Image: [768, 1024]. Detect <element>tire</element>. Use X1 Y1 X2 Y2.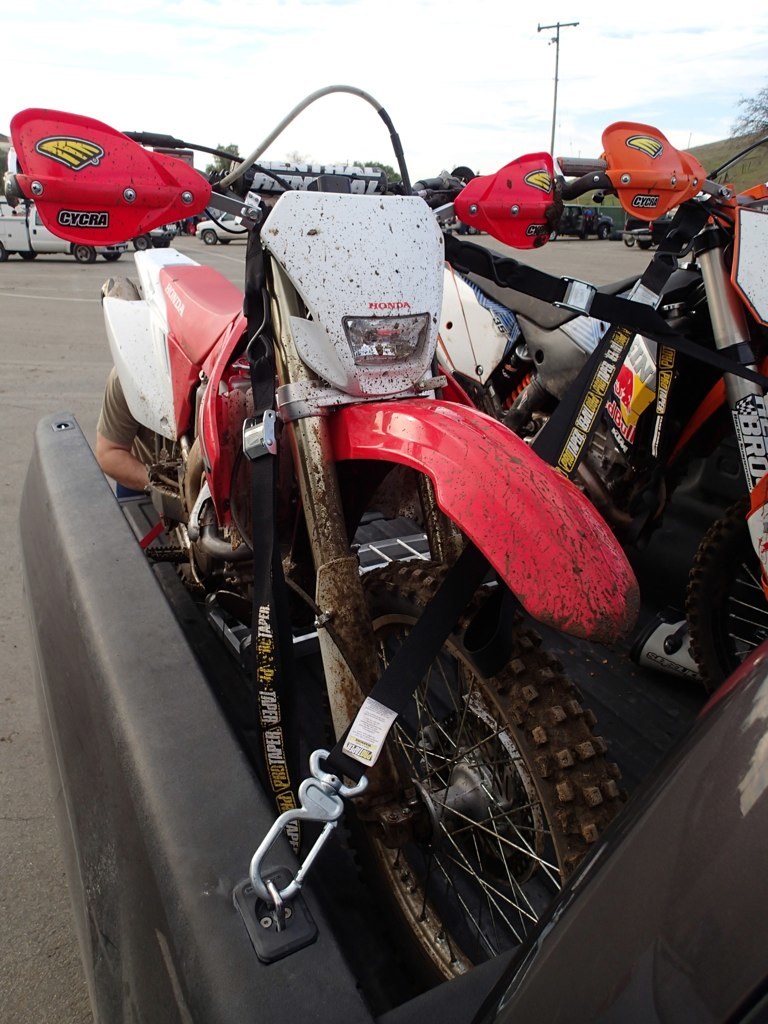
20 245 37 267.
